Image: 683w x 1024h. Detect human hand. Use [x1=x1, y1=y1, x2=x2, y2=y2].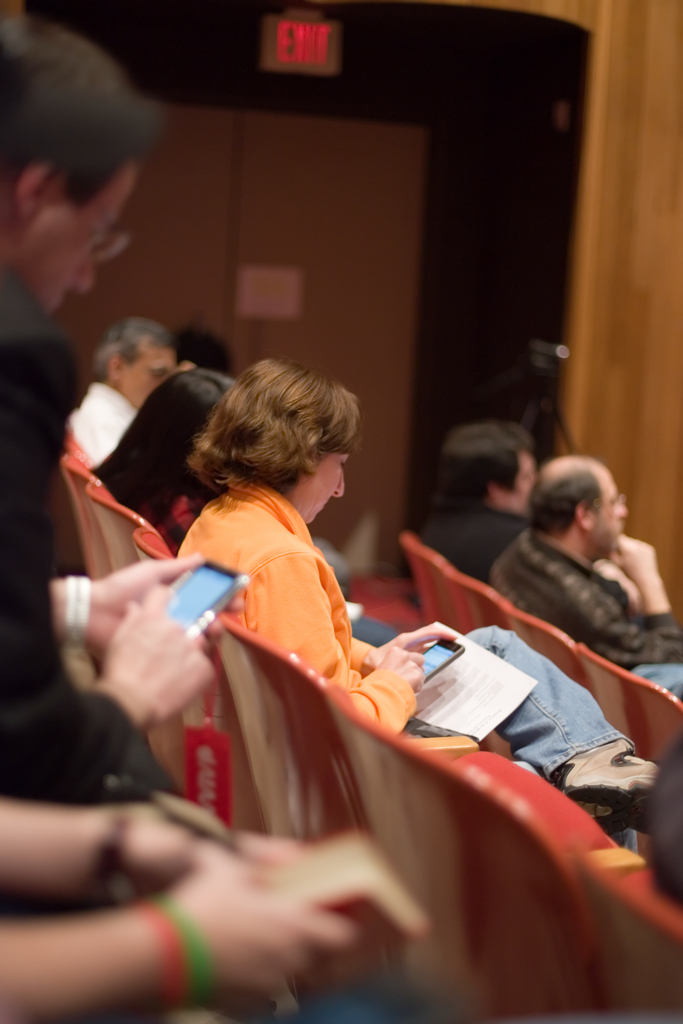
[x1=76, y1=547, x2=244, y2=666].
